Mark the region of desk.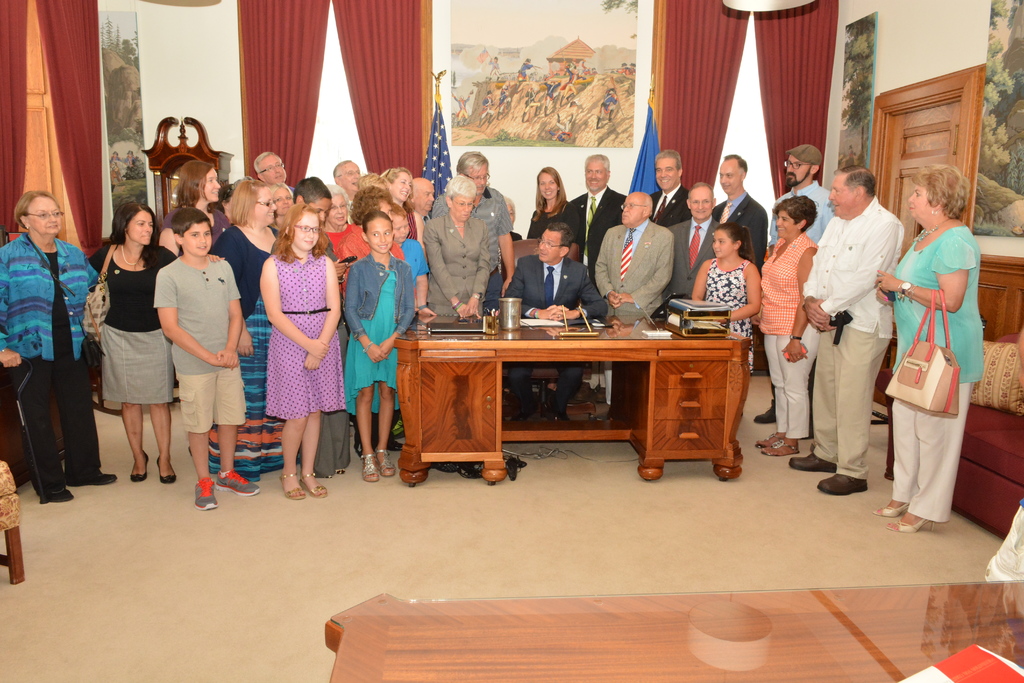
Region: bbox=(394, 322, 744, 477).
